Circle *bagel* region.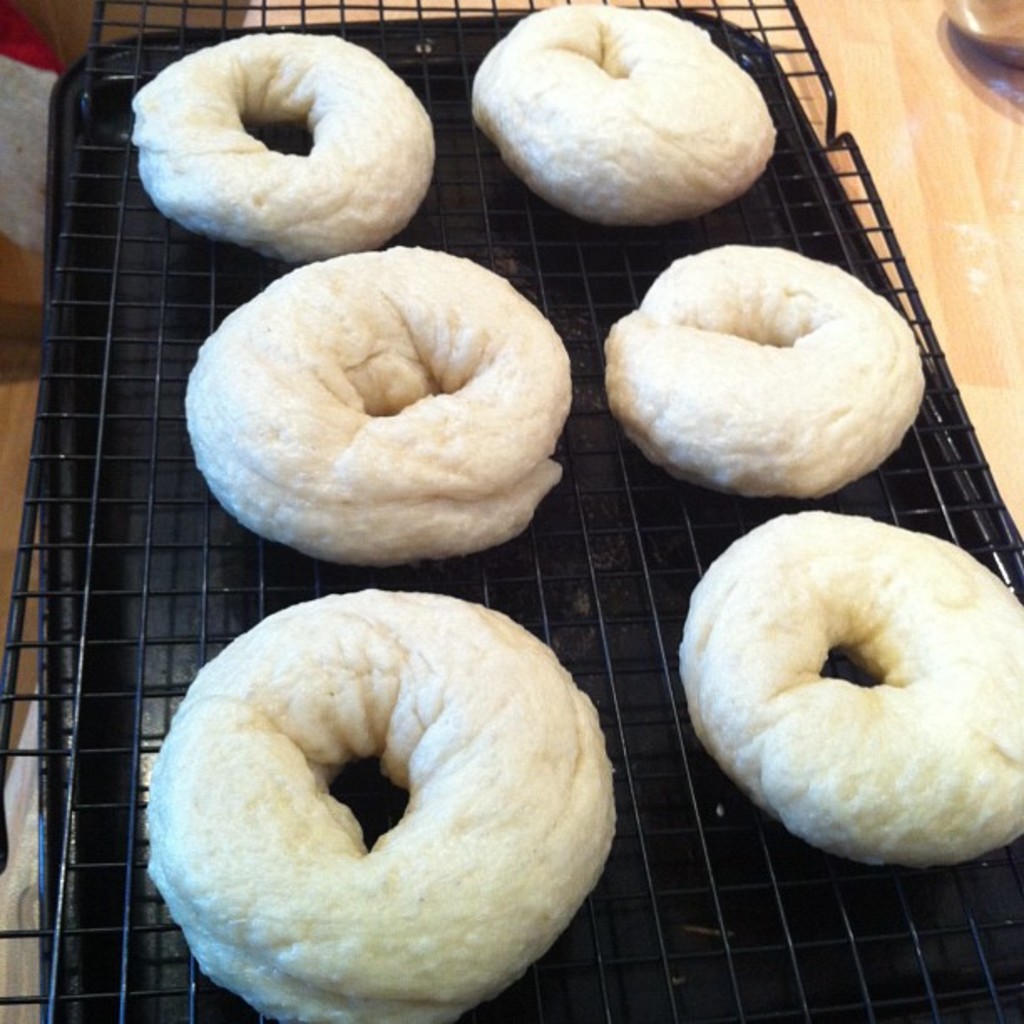
Region: box(664, 514, 1022, 860).
